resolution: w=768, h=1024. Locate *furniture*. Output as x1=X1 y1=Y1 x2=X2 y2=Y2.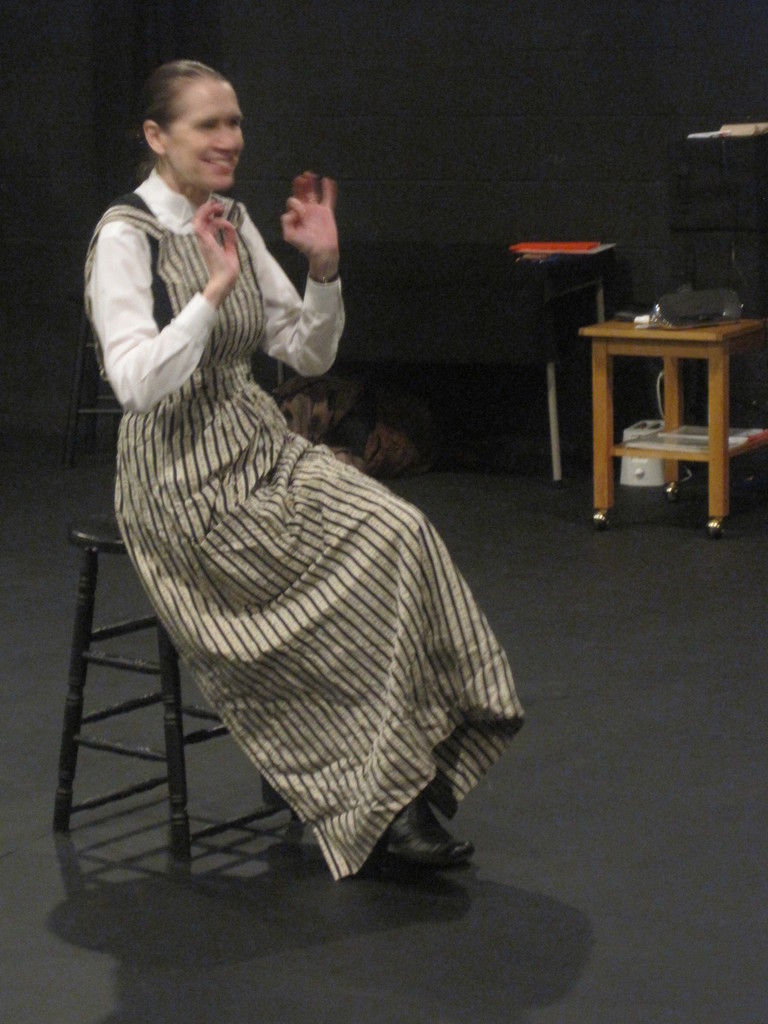
x1=328 y1=241 x2=627 y2=483.
